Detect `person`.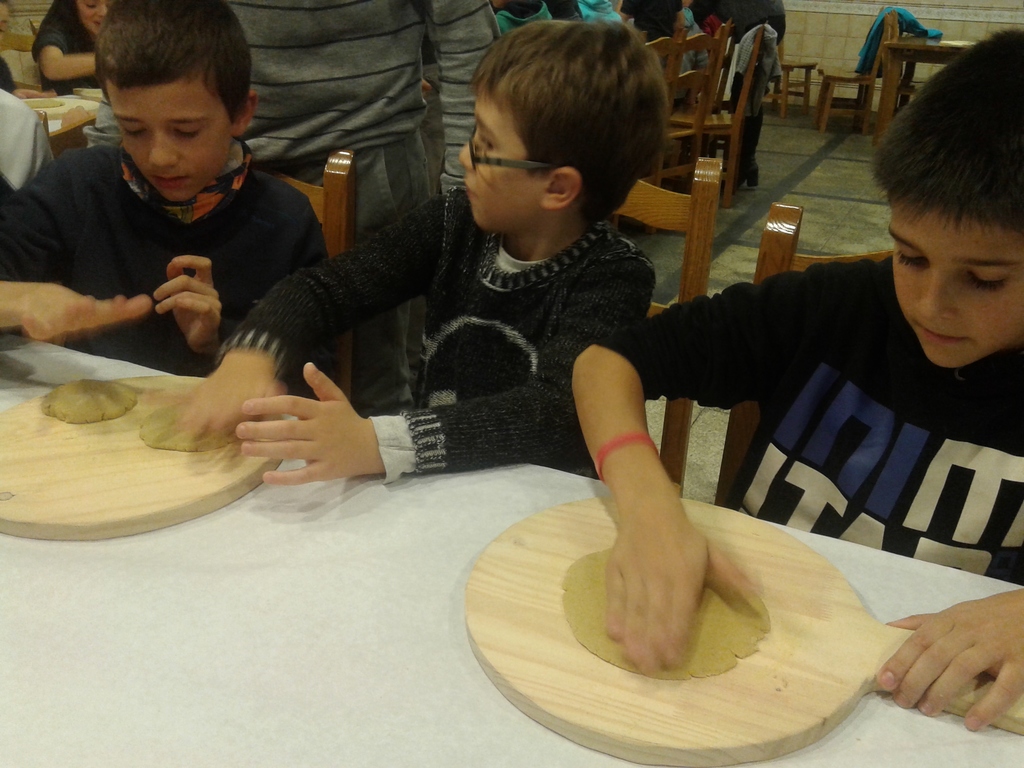
Detected at x1=678, y1=19, x2=708, y2=77.
